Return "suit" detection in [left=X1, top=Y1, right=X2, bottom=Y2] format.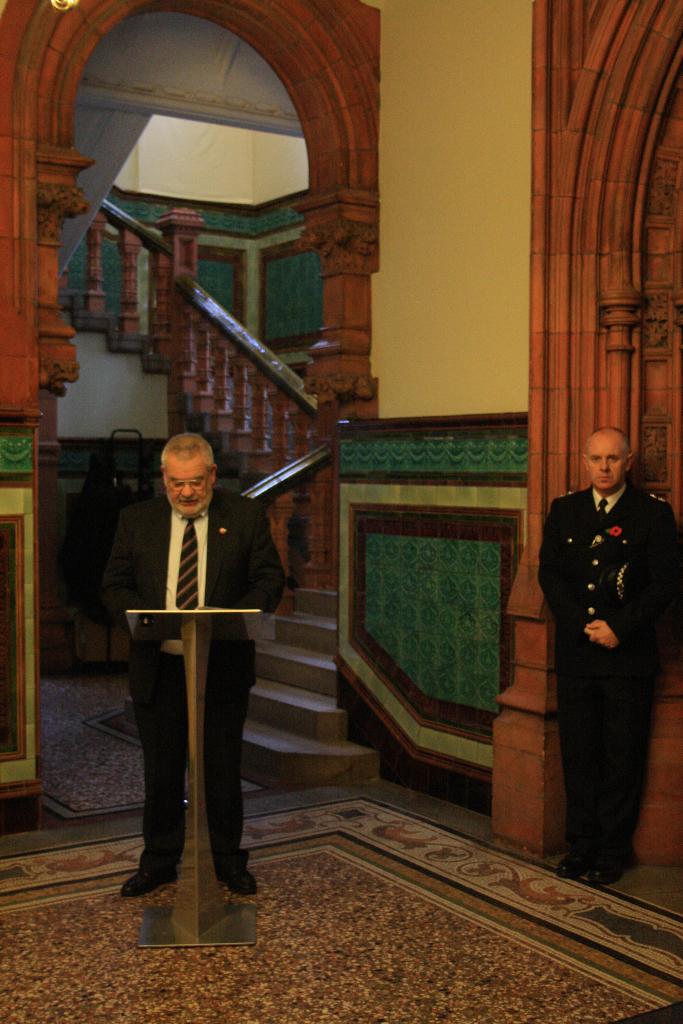
[left=101, top=486, right=286, bottom=873].
